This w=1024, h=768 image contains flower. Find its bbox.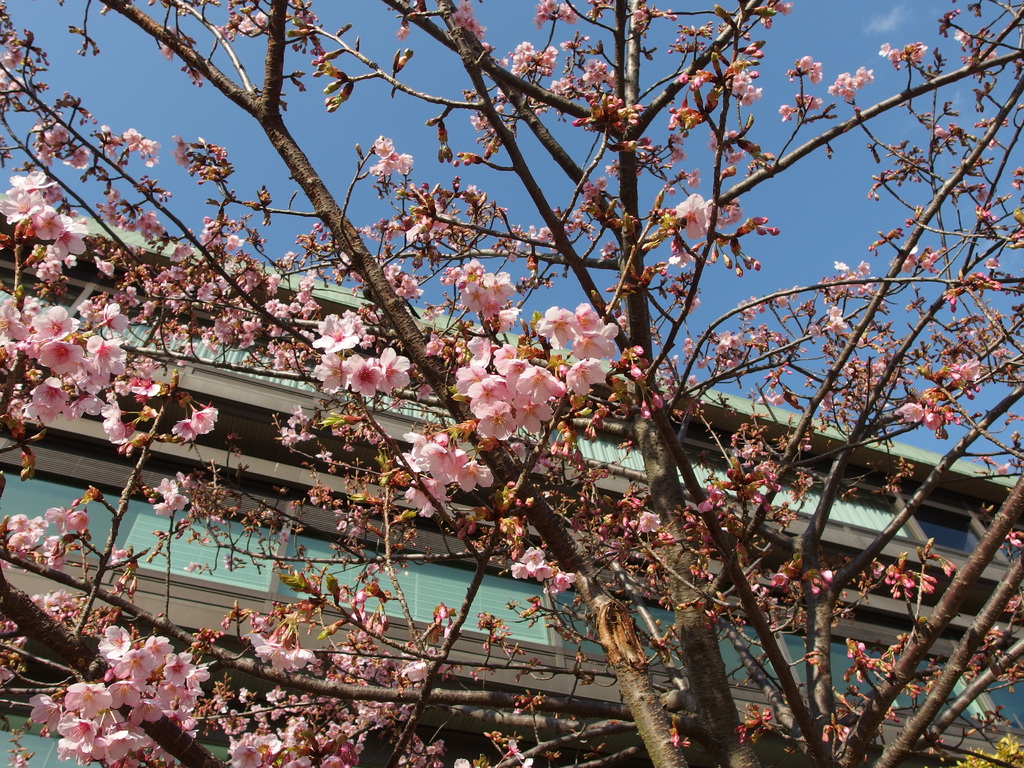
956/27/968/44.
